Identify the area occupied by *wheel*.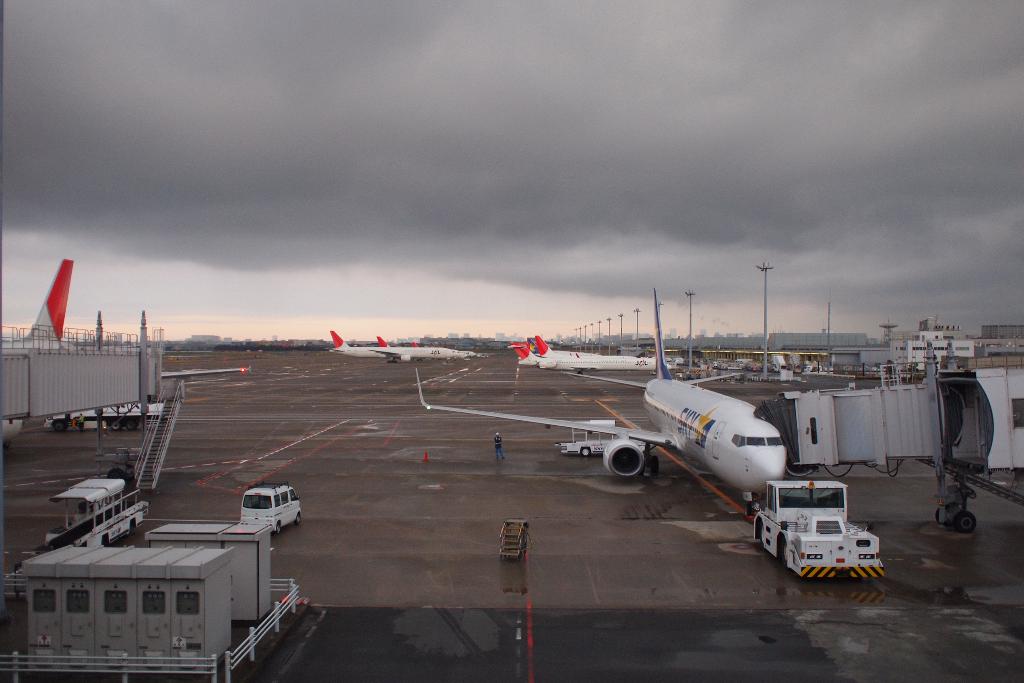
Area: 951:509:976:534.
